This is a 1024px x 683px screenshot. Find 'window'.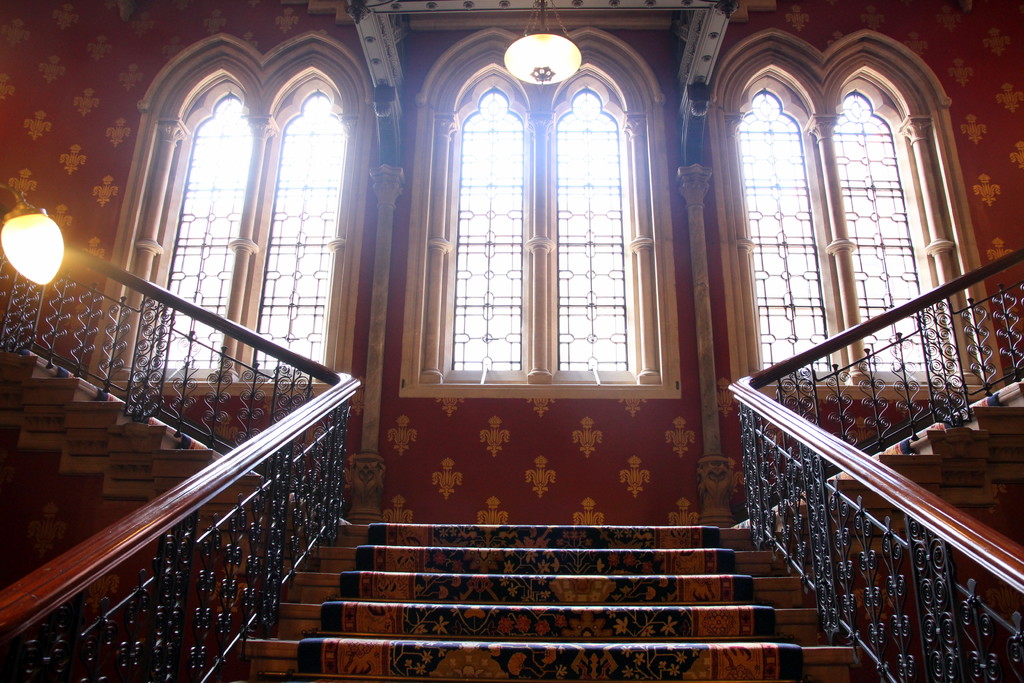
Bounding box: rect(829, 88, 950, 382).
